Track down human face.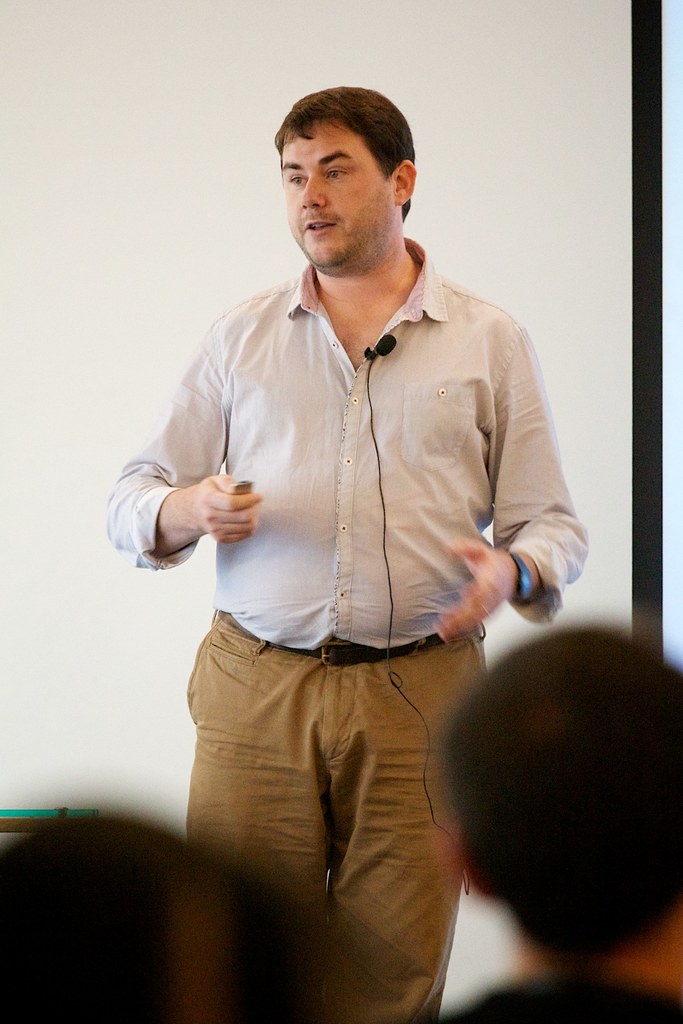
Tracked to rect(279, 125, 398, 271).
